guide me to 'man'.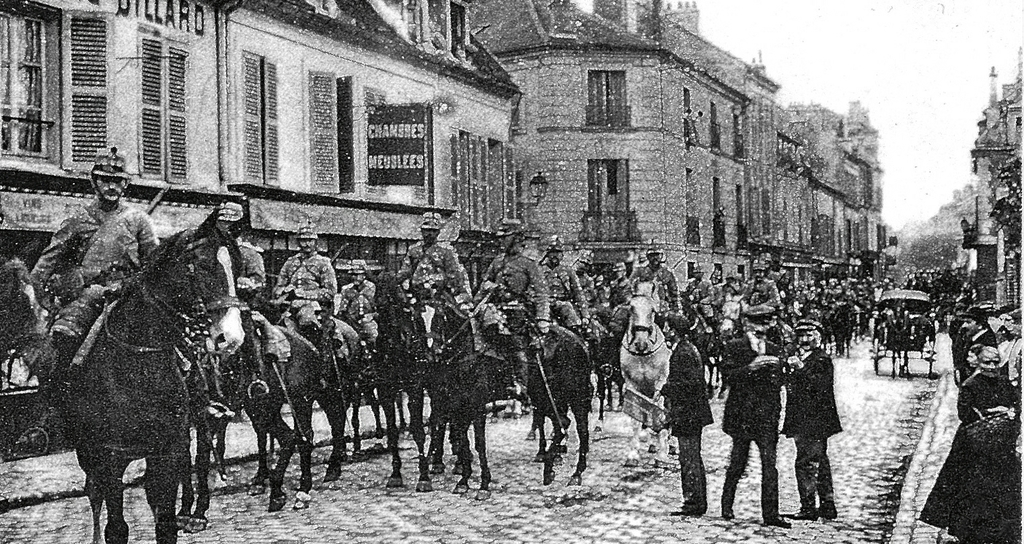
Guidance: rect(723, 299, 794, 524).
